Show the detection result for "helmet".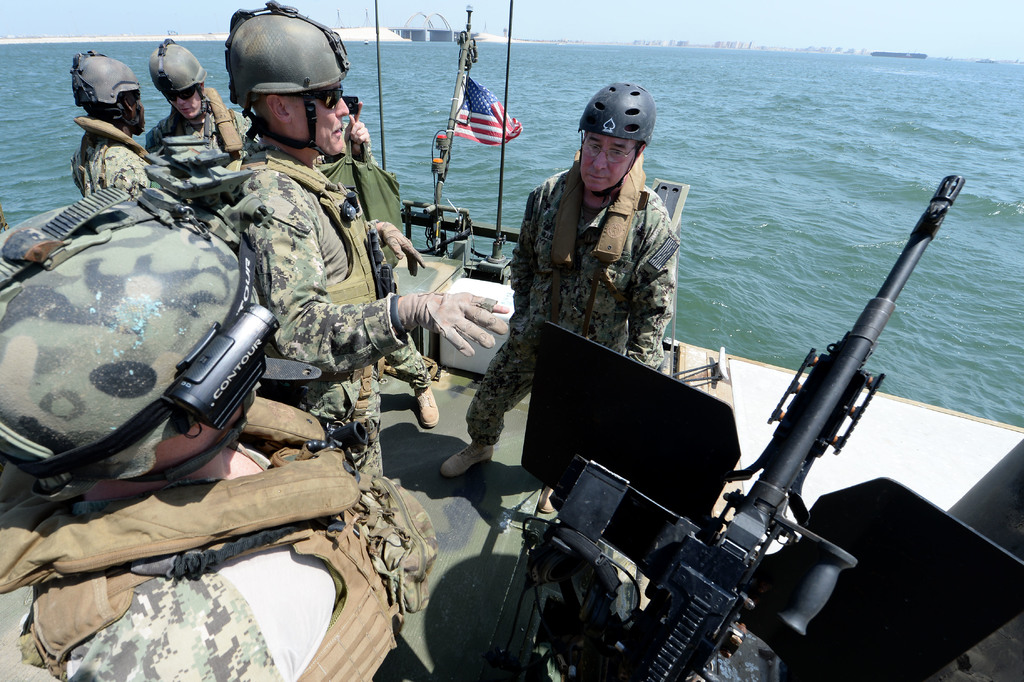
<region>0, 185, 328, 503</region>.
